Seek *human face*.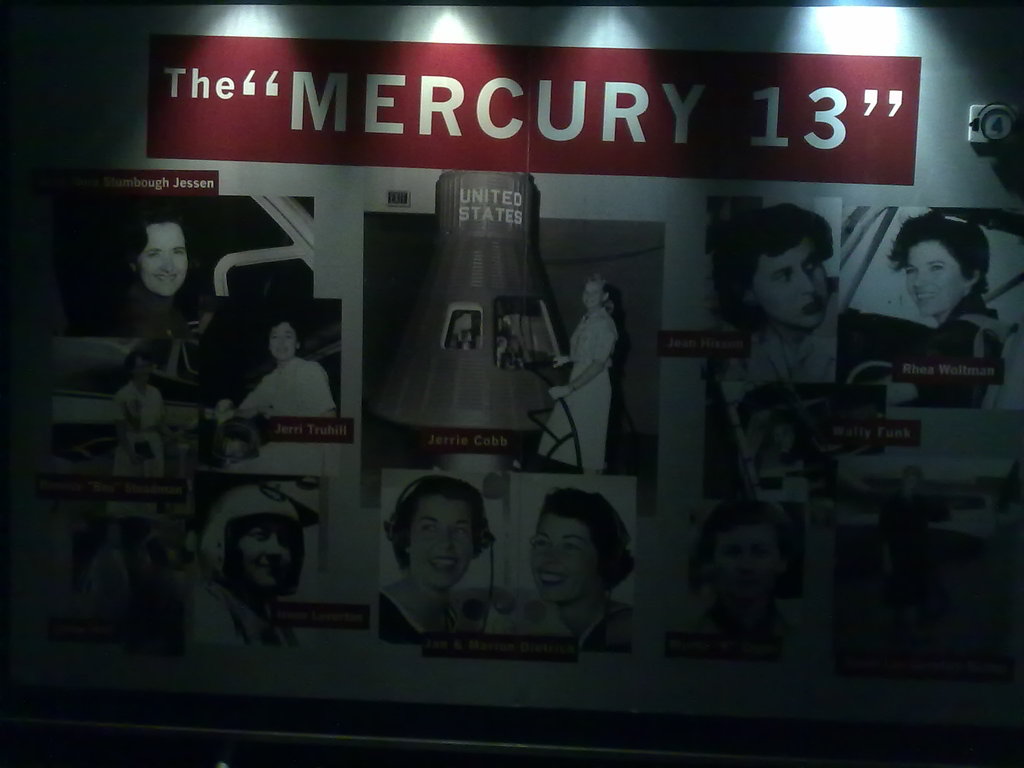
pyautogui.locateOnScreen(269, 326, 292, 362).
